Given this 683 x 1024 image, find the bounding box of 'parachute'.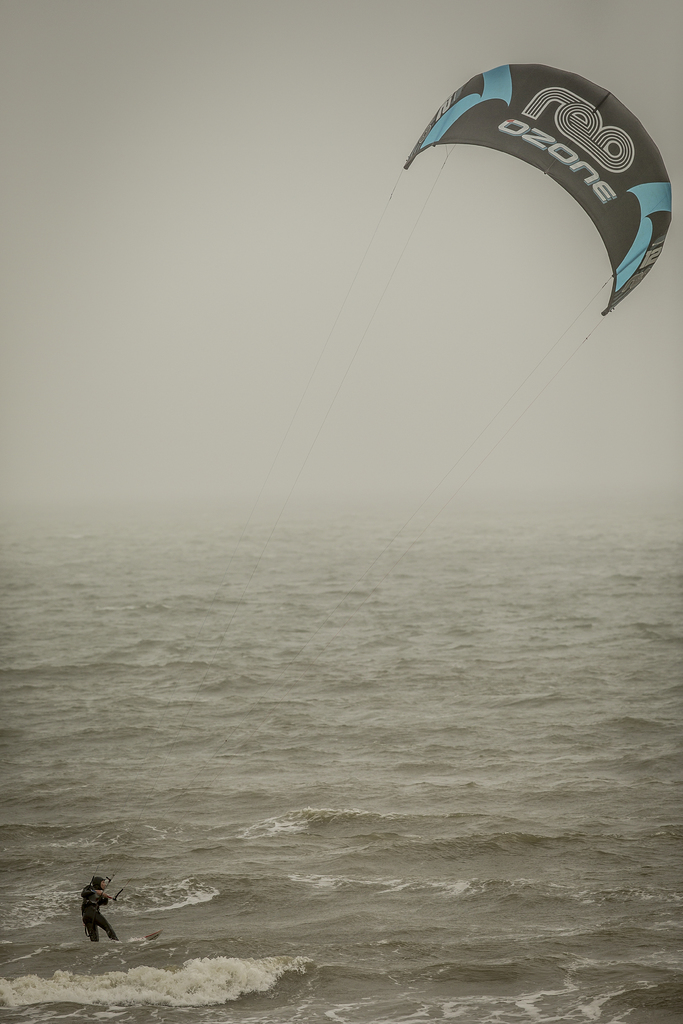
[left=226, top=25, right=667, bottom=721].
